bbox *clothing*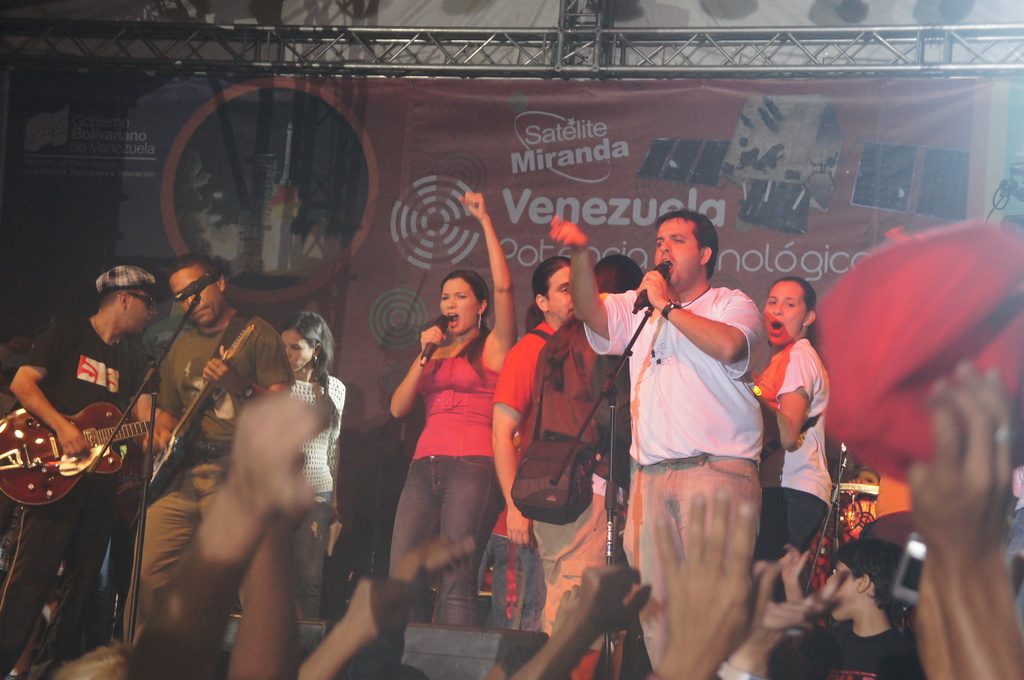
detection(763, 618, 922, 679)
